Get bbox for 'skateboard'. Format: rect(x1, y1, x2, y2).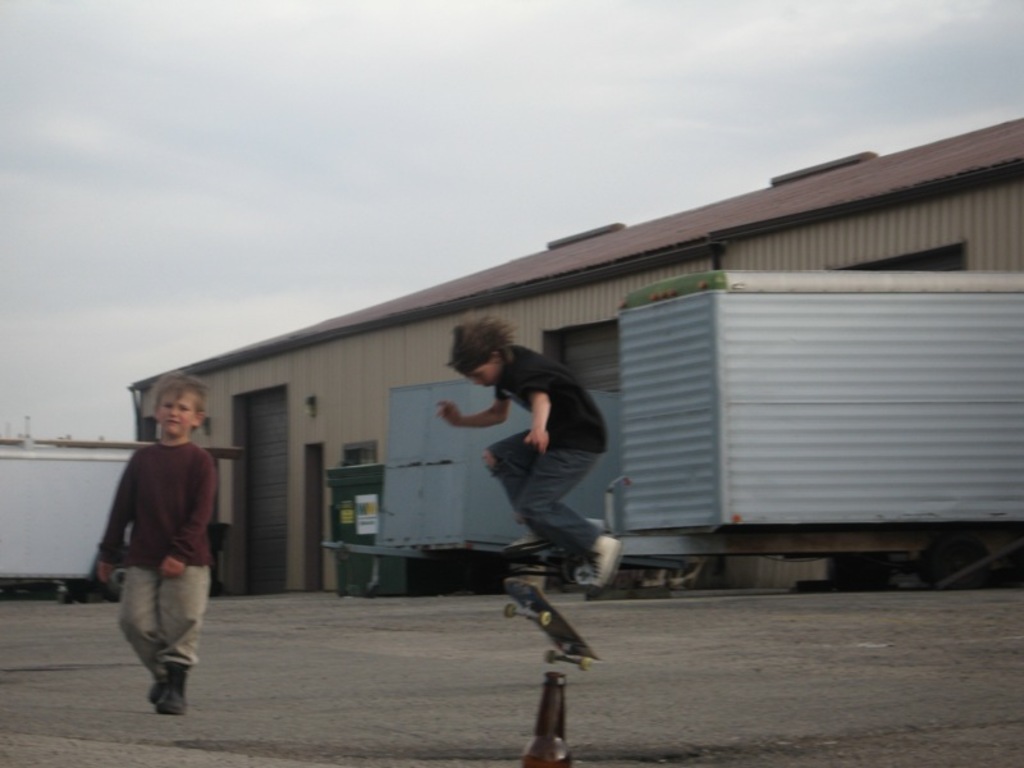
rect(504, 573, 600, 675).
